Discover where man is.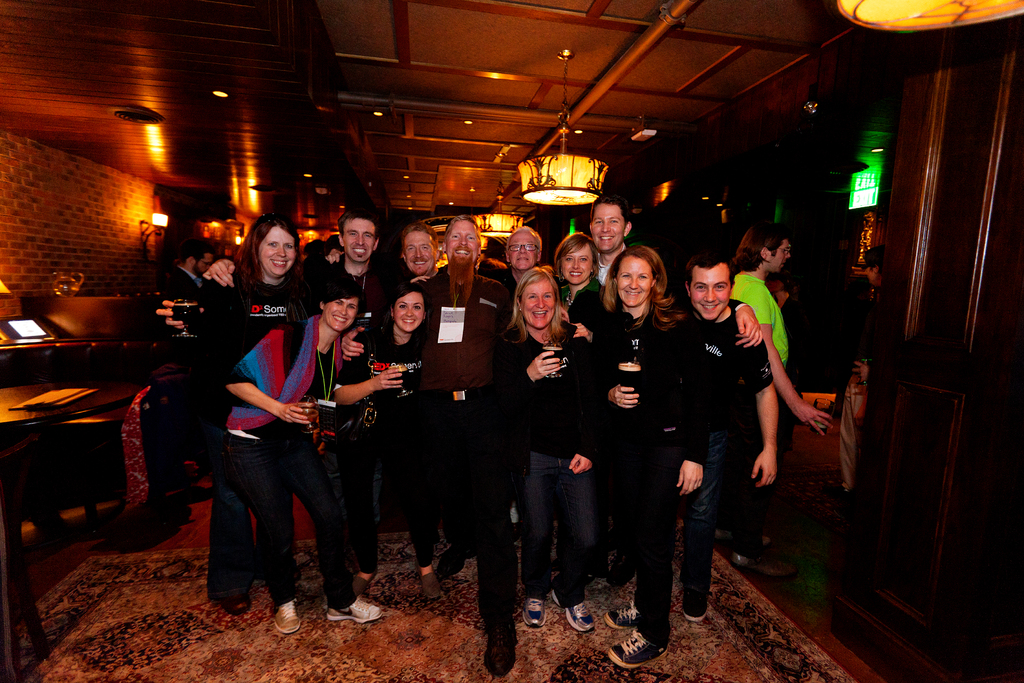
Discovered at bbox=(493, 224, 548, 531).
